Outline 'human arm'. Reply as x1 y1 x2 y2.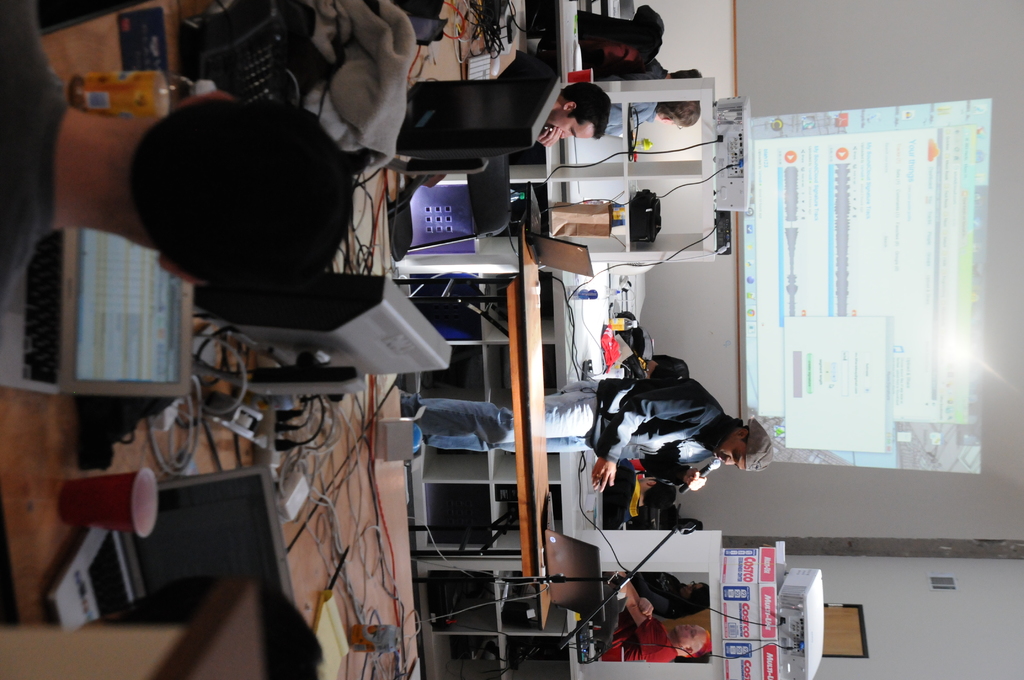
616 571 671 655.
